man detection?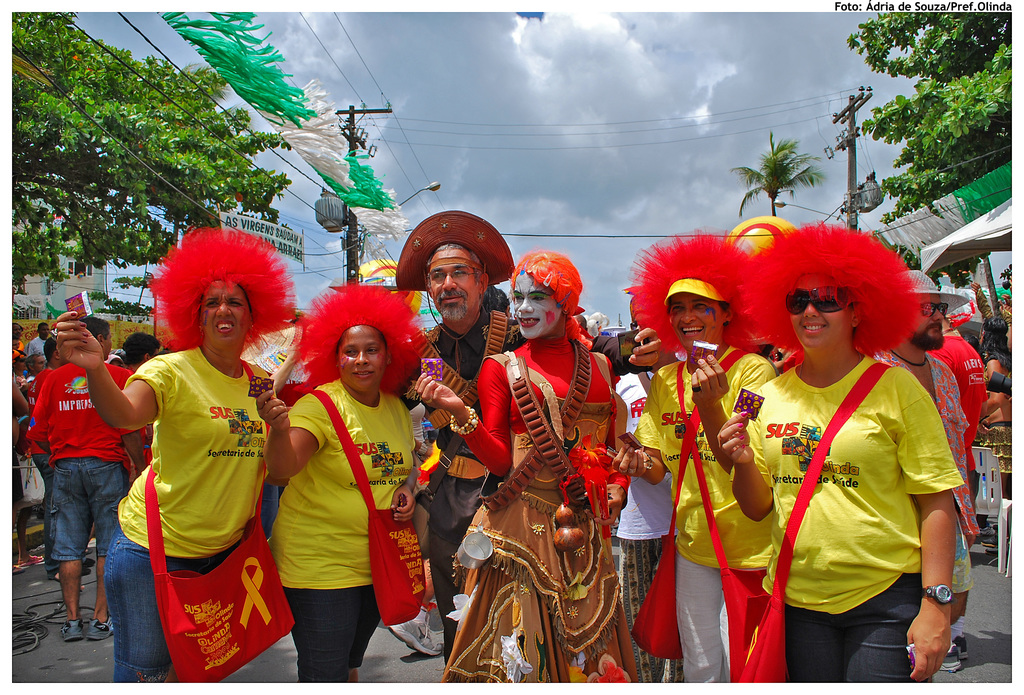
pyautogui.locateOnScreen(394, 209, 516, 692)
